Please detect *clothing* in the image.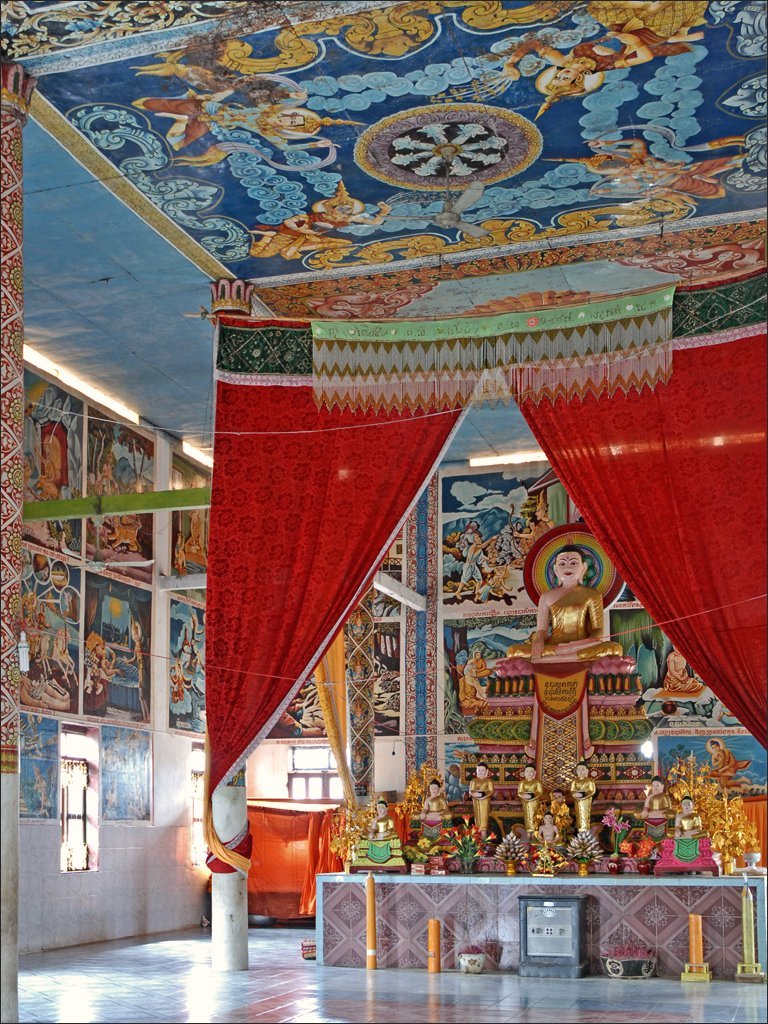
668/815/710/841.
